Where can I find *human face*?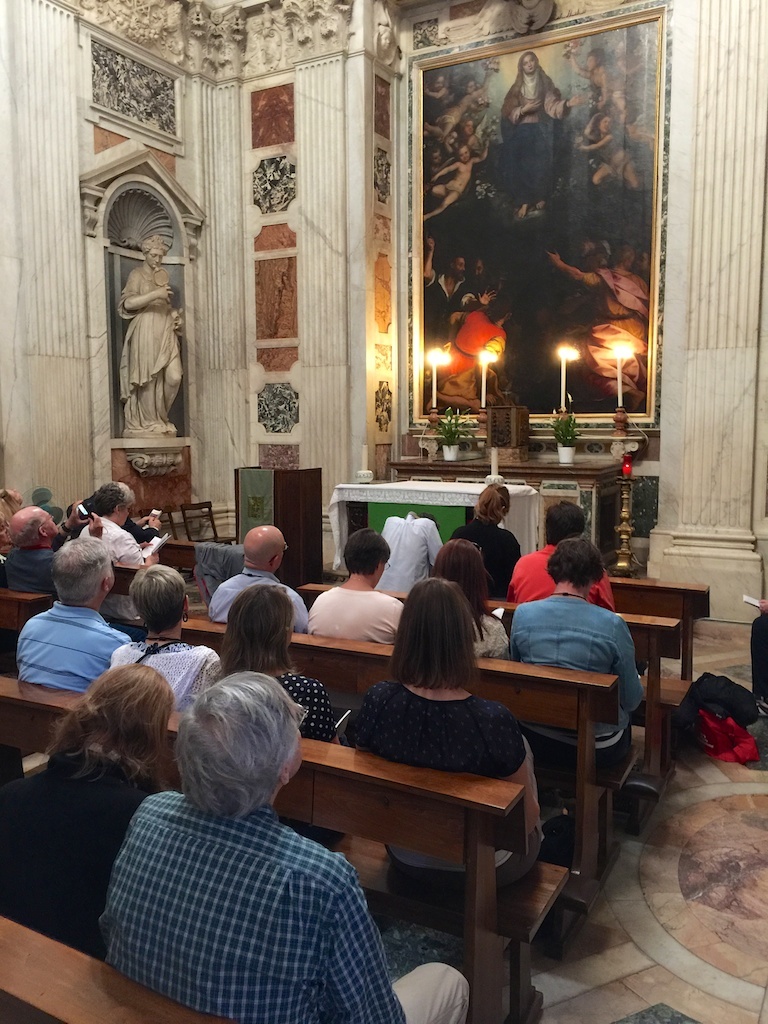
You can find it at (left=430, top=73, right=446, bottom=91).
